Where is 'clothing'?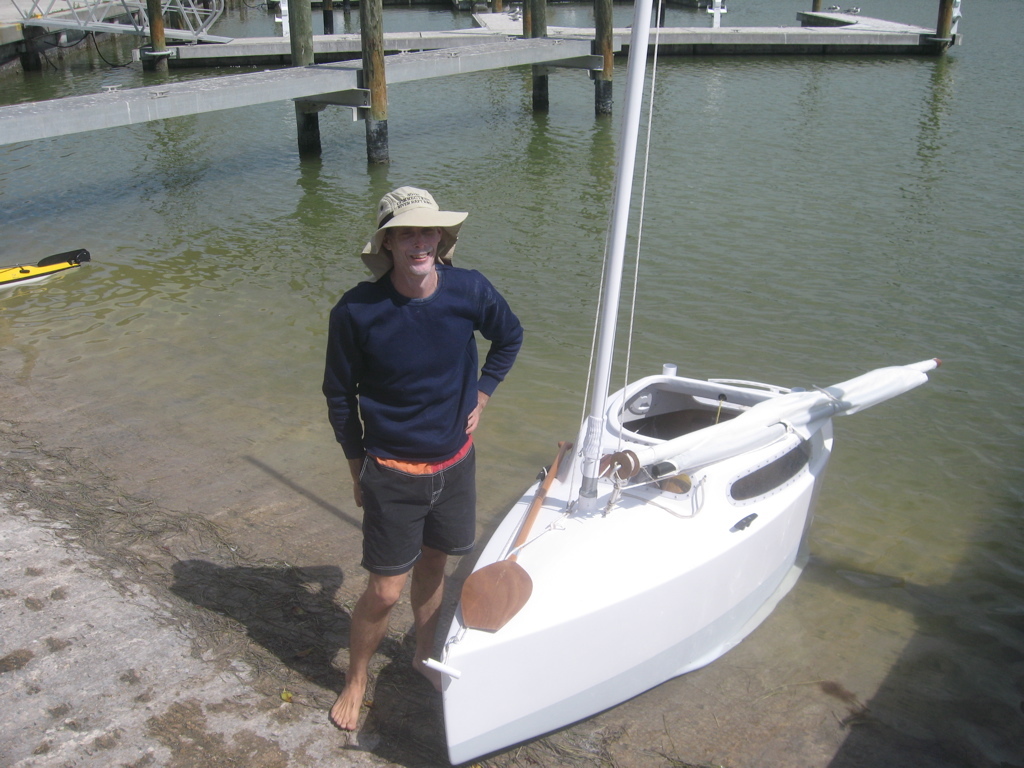
crop(327, 213, 516, 641).
